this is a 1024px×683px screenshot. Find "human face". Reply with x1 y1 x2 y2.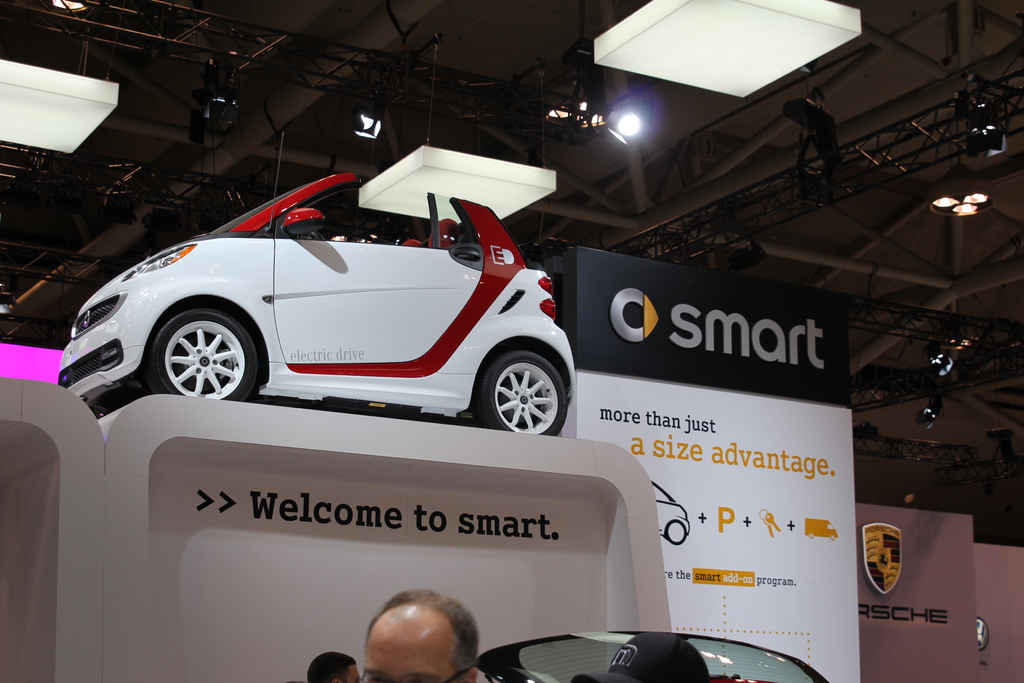
362 609 456 682.
